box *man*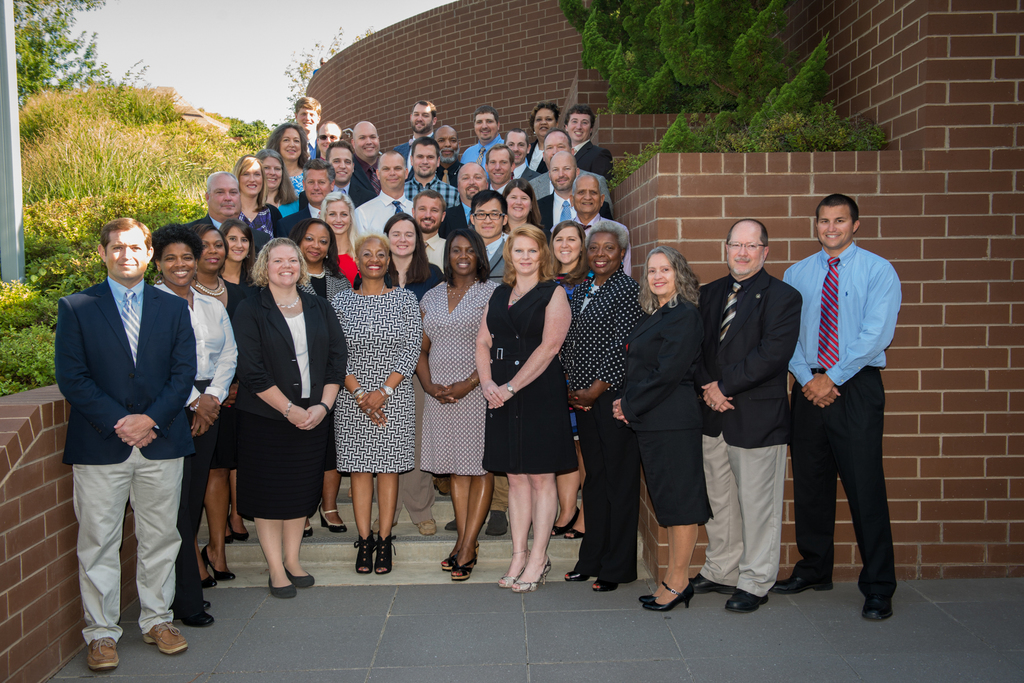
<bbox>44, 169, 203, 664</bbox>
